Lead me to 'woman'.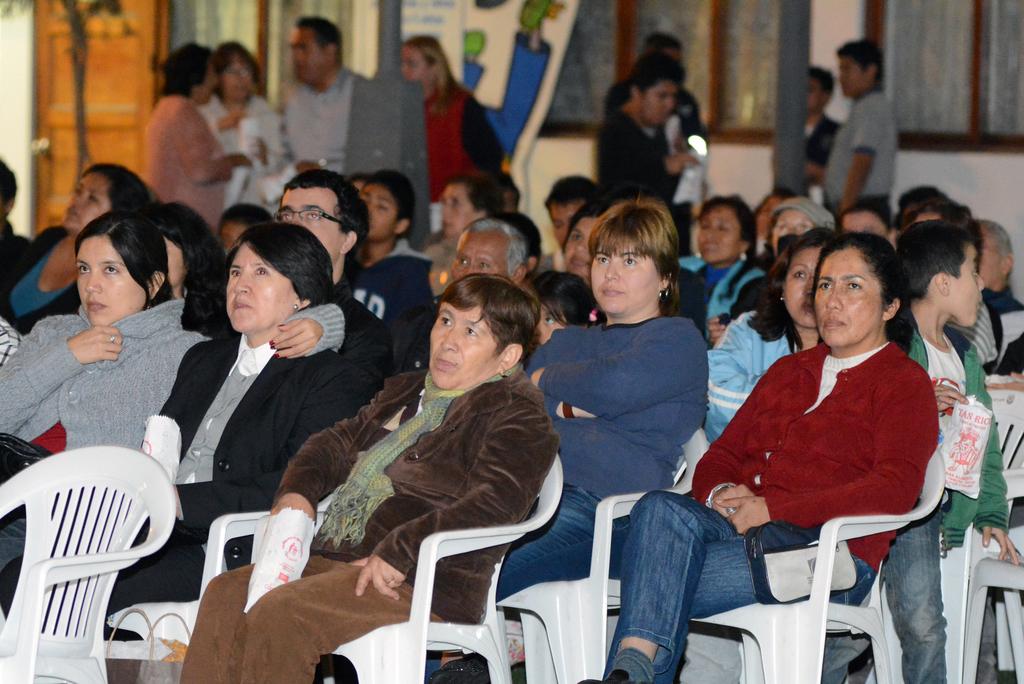
Lead to <region>598, 236, 945, 683</region>.
